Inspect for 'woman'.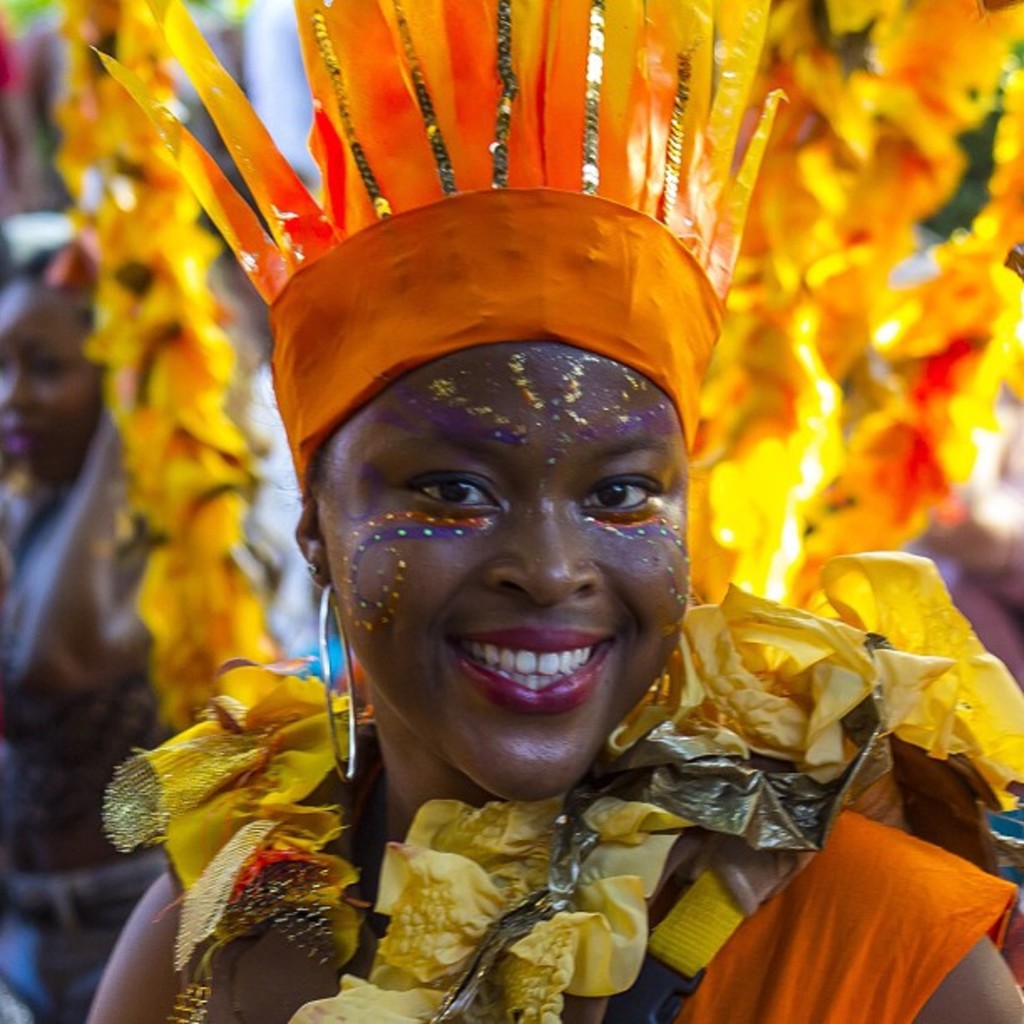
Inspection: bbox=[89, 0, 1022, 1022].
